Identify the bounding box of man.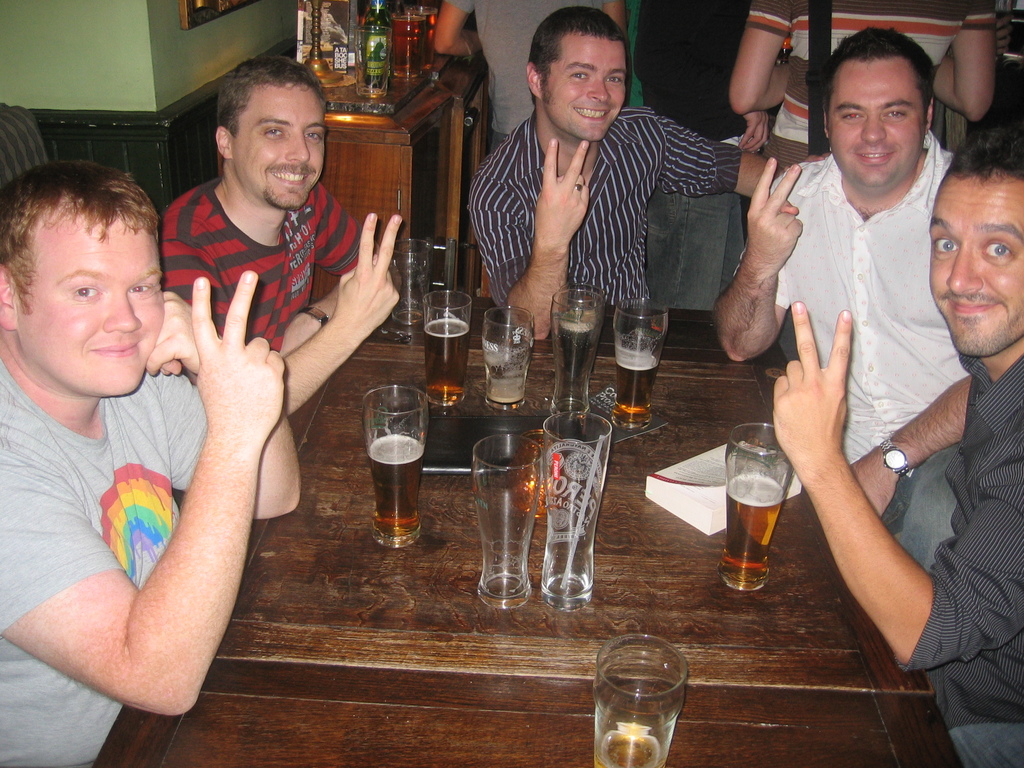
451 42 748 392.
